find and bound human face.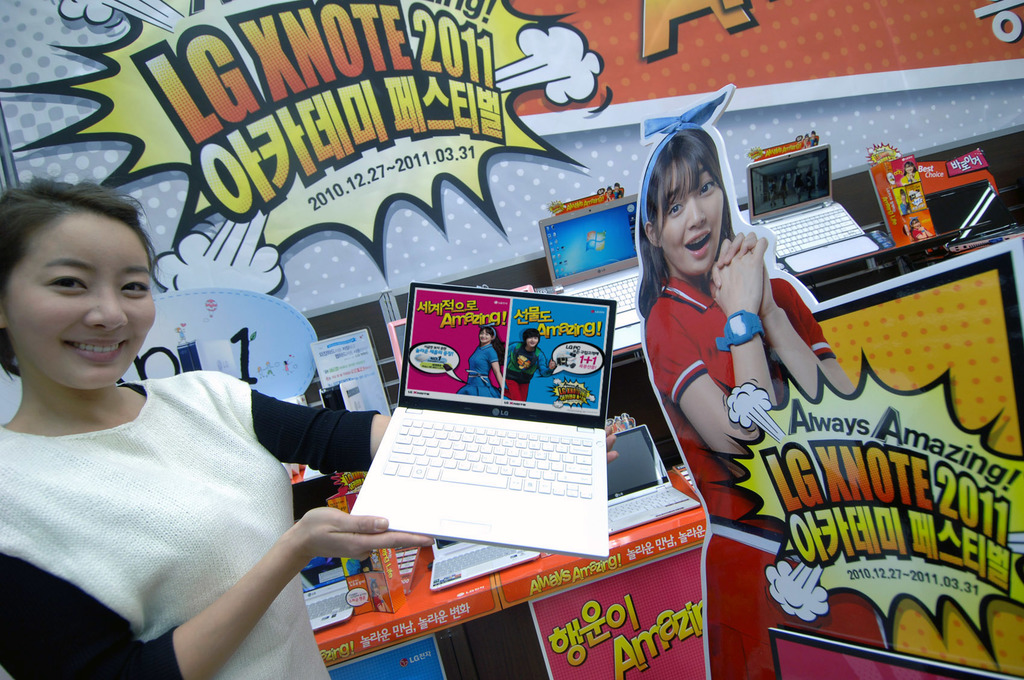
Bound: 5/206/155/389.
